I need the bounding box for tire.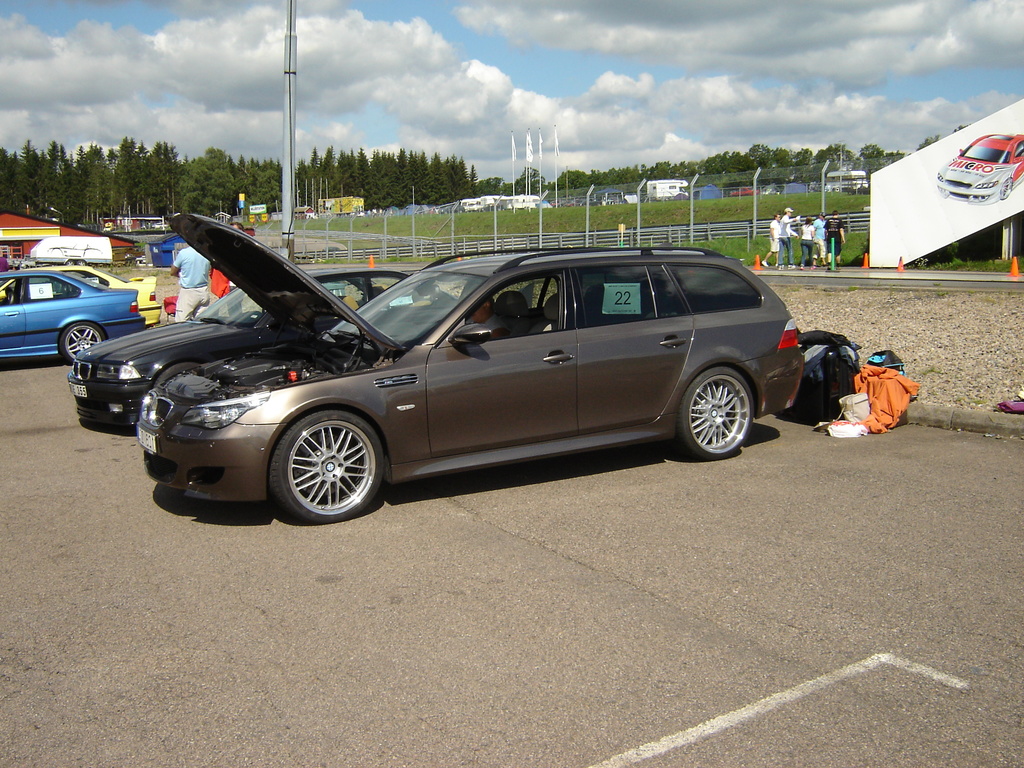
Here it is: 60, 323, 104, 362.
